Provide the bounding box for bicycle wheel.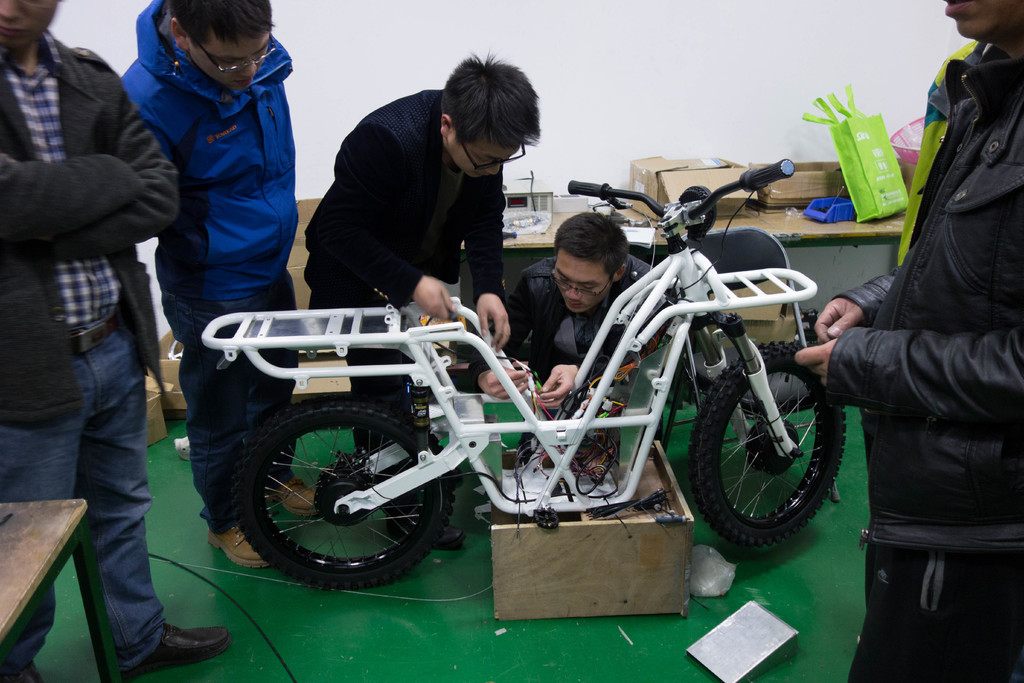
(x1=684, y1=335, x2=844, y2=554).
